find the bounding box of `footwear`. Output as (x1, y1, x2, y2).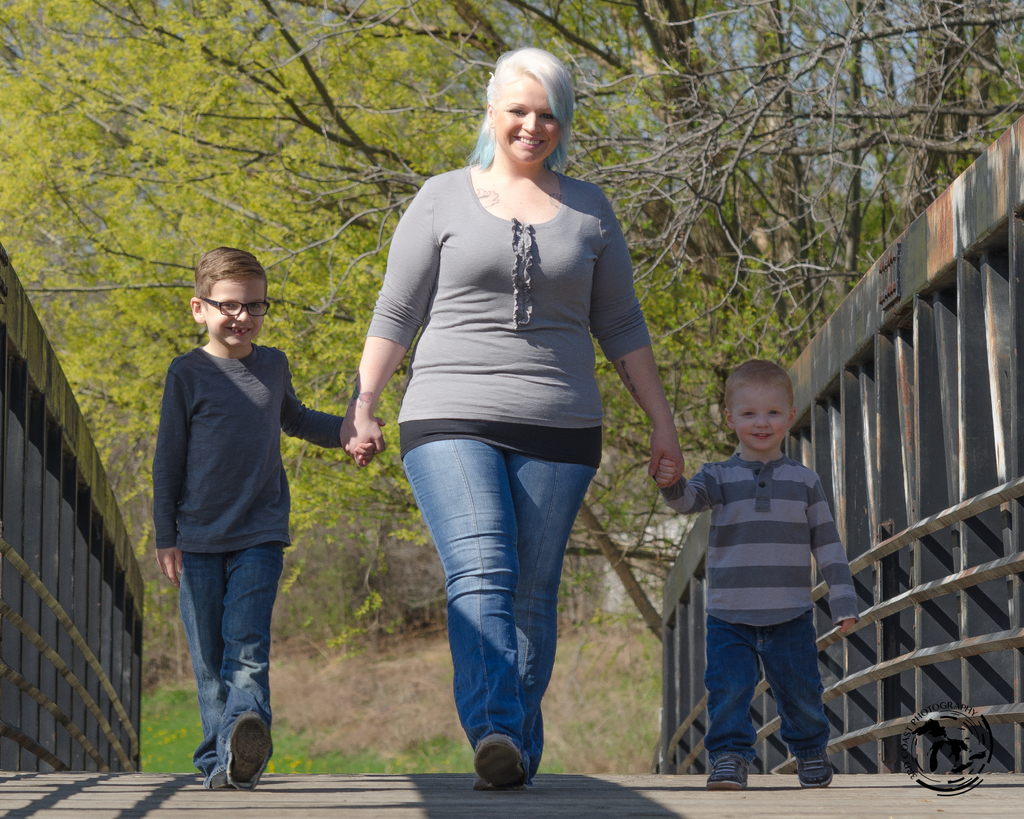
(792, 749, 833, 791).
